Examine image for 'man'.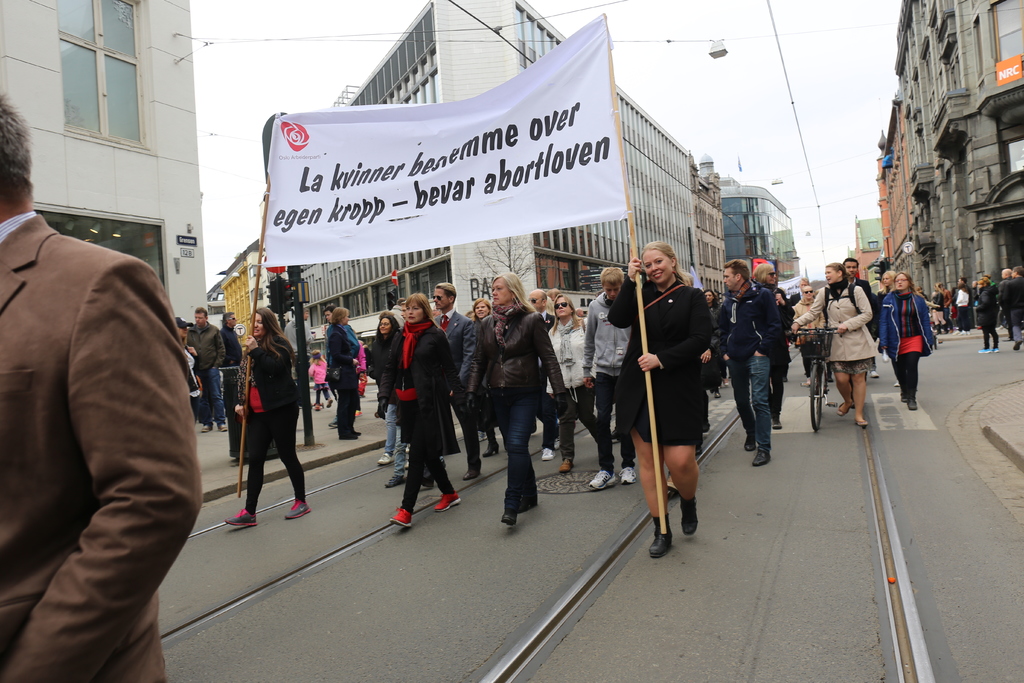
Examination result: crop(583, 265, 633, 494).
